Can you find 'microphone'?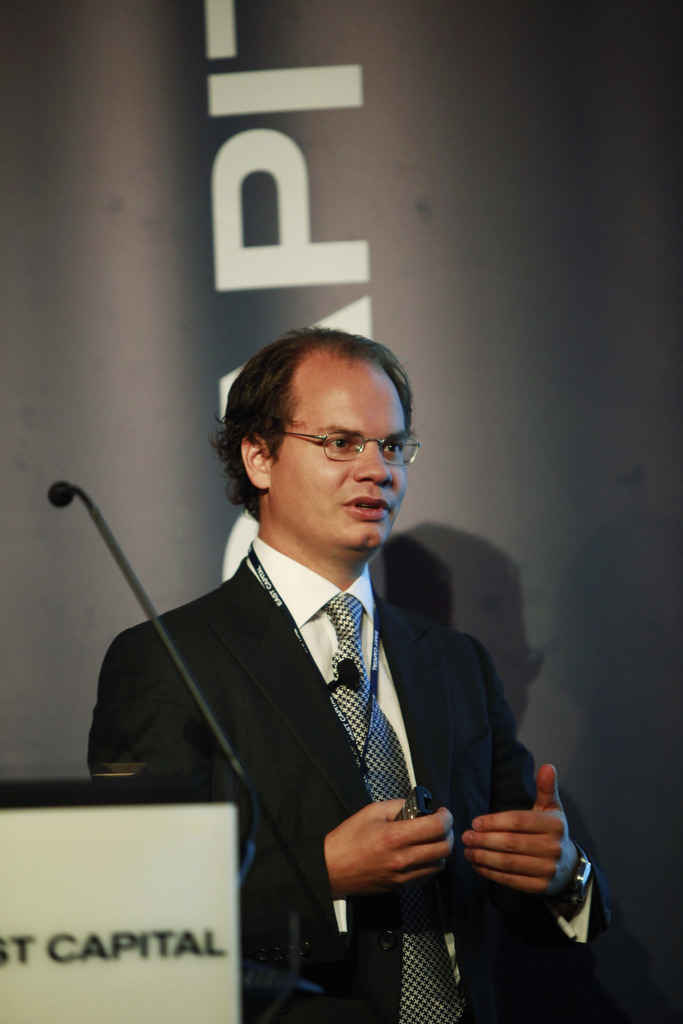
Yes, bounding box: 38 475 77 511.
